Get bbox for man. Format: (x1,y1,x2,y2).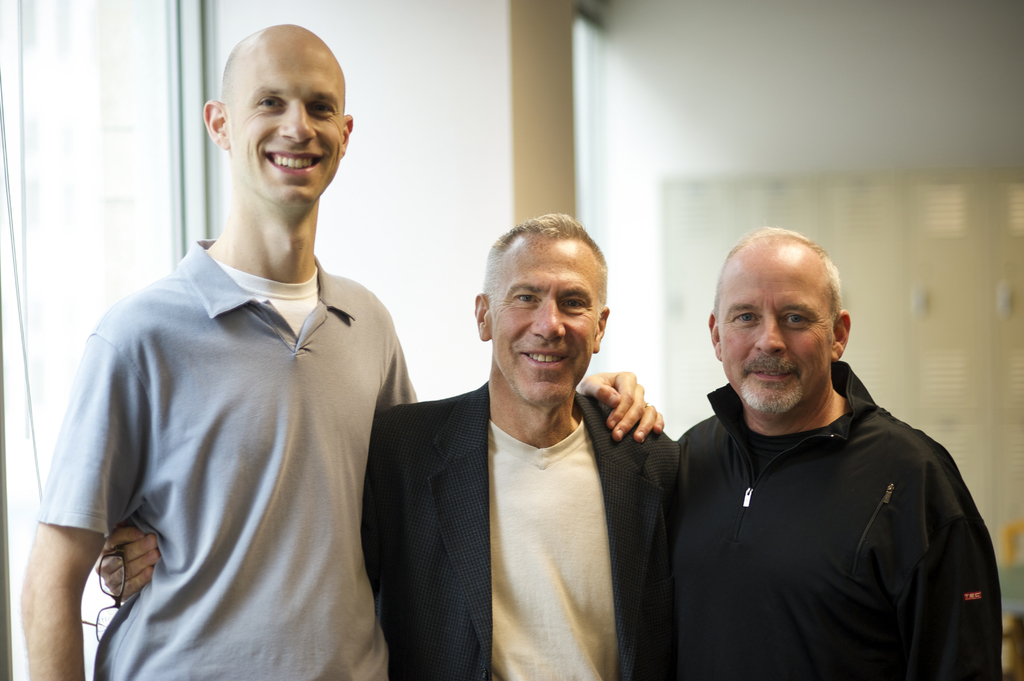
(18,22,666,680).
